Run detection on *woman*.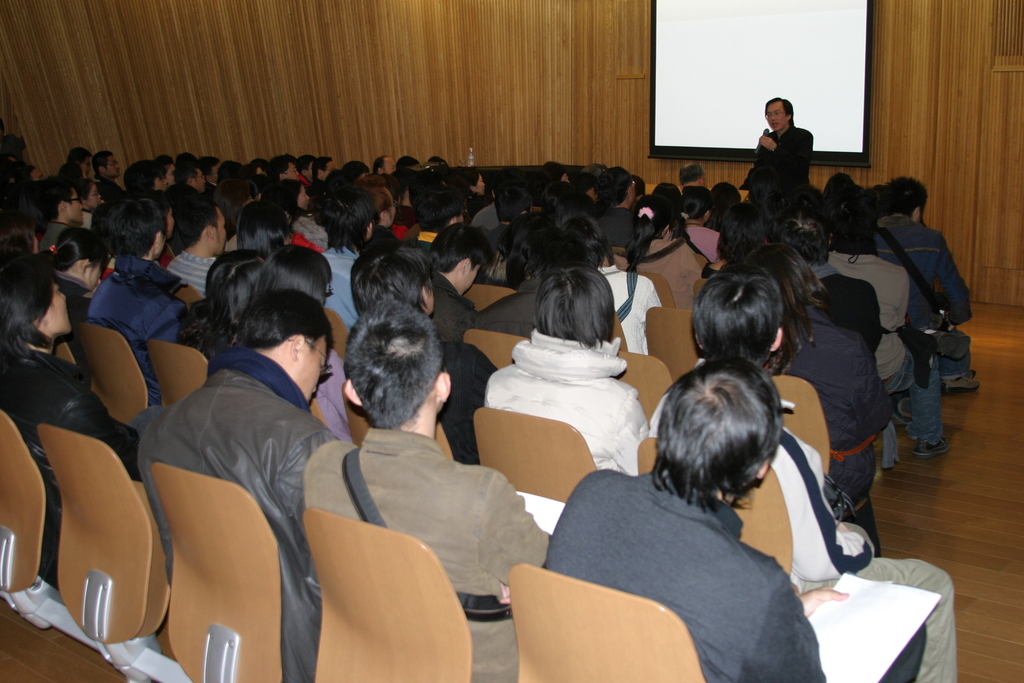
Result: [x1=276, y1=181, x2=328, y2=248].
